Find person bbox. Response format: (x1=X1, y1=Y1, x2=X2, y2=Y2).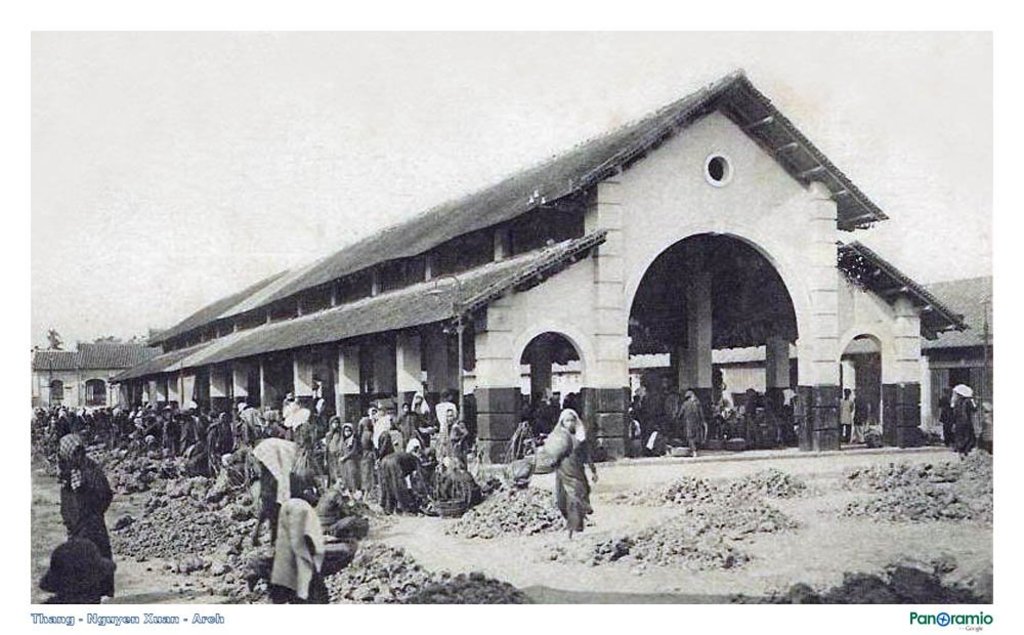
(x1=950, y1=386, x2=975, y2=450).
